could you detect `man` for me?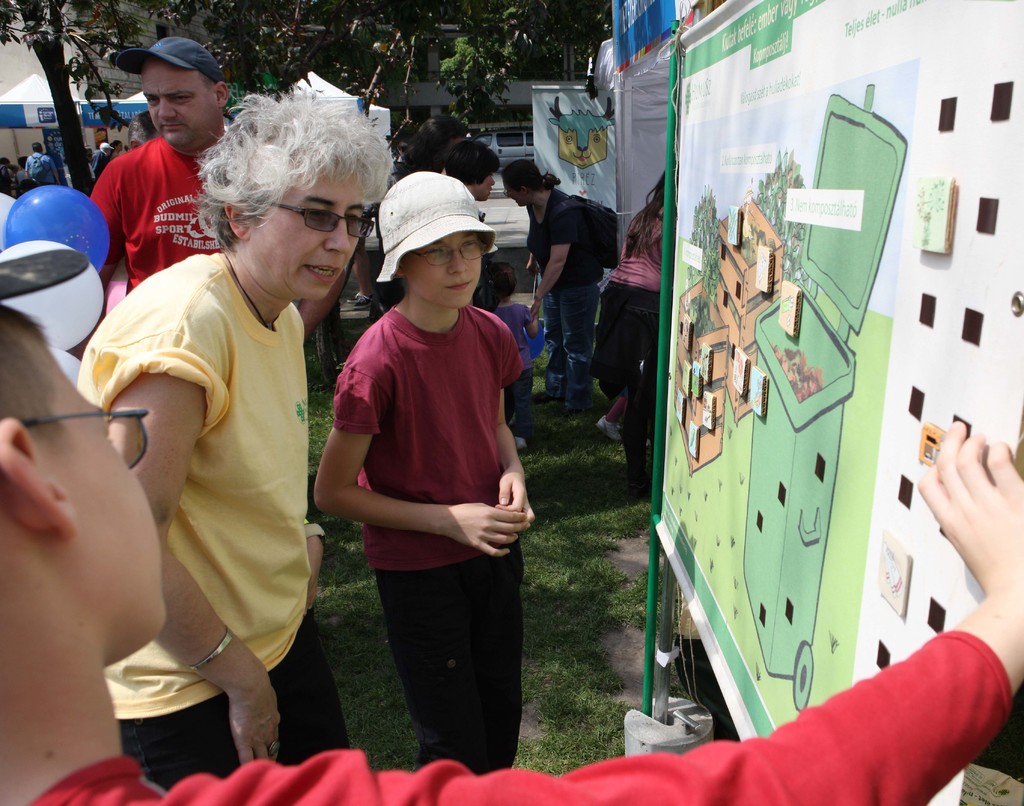
Detection result: x1=69 y1=37 x2=344 y2=360.
